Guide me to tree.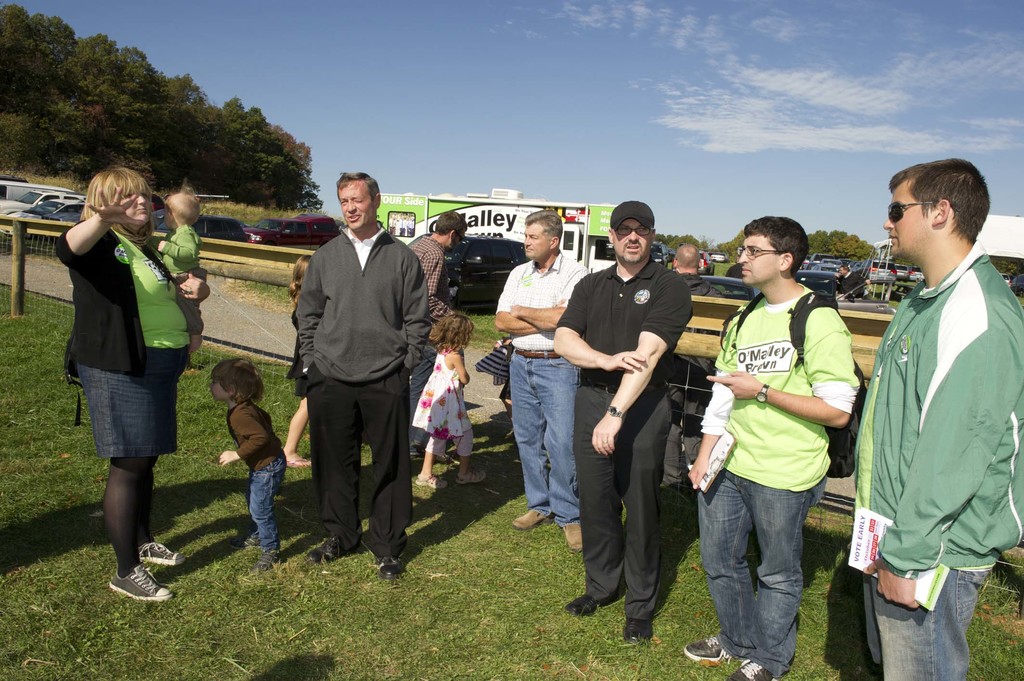
Guidance: 803,227,877,264.
